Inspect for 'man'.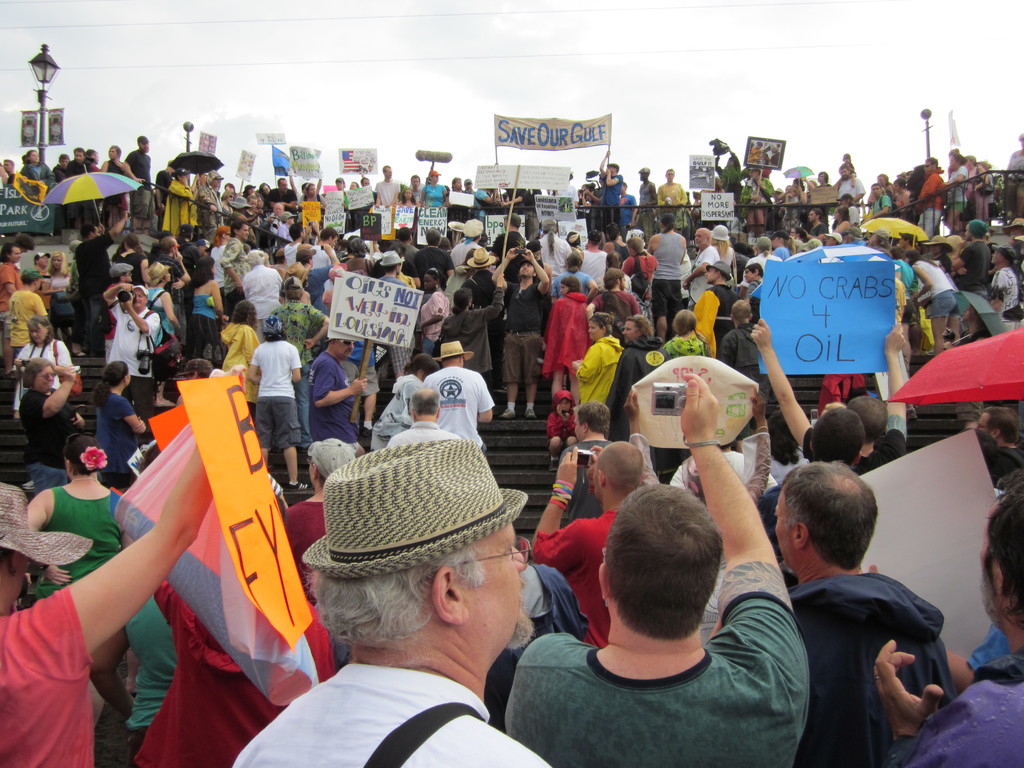
Inspection: box(603, 315, 668, 442).
